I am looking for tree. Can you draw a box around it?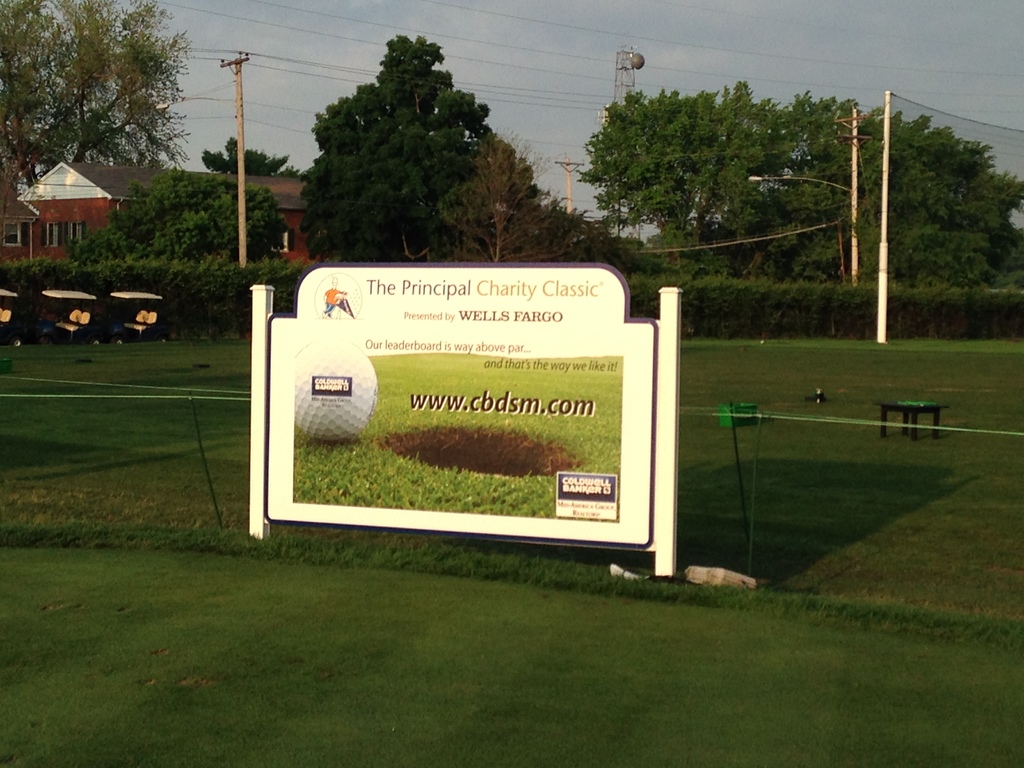
Sure, the bounding box is locate(200, 141, 293, 175).
